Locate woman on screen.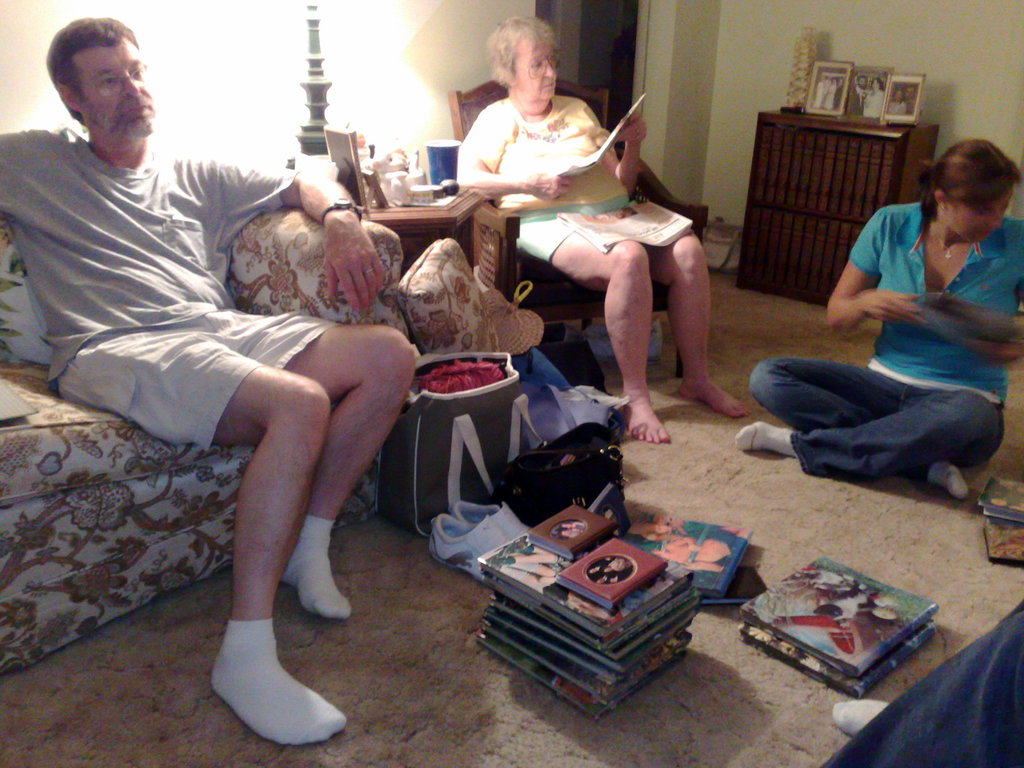
On screen at {"left": 738, "top": 138, "right": 1023, "bottom": 502}.
